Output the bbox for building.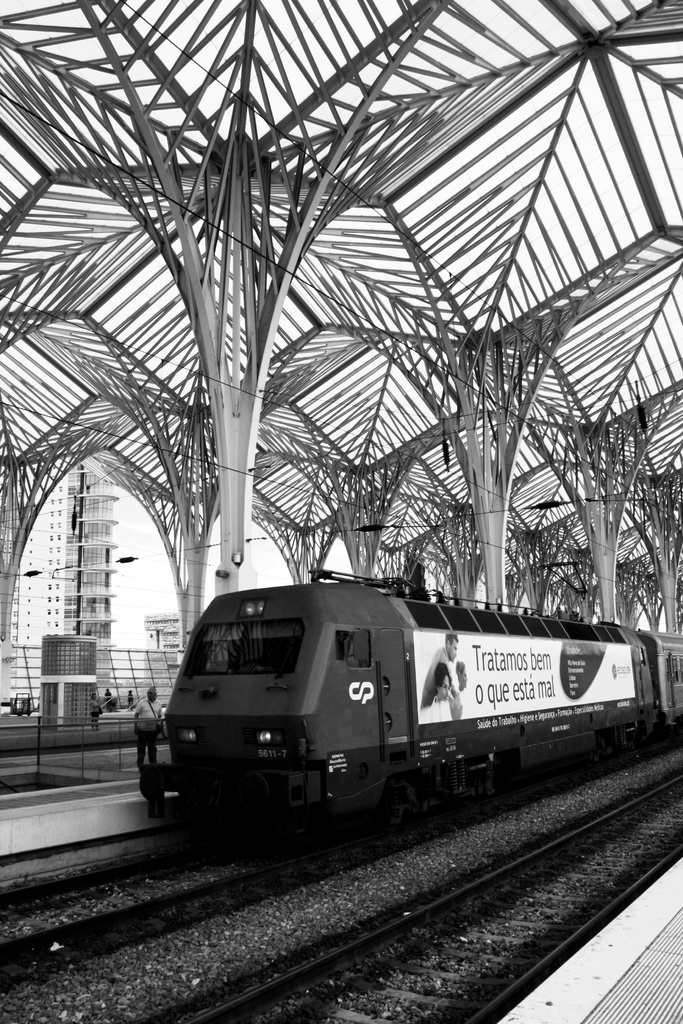
<box>0,643,183,721</box>.
